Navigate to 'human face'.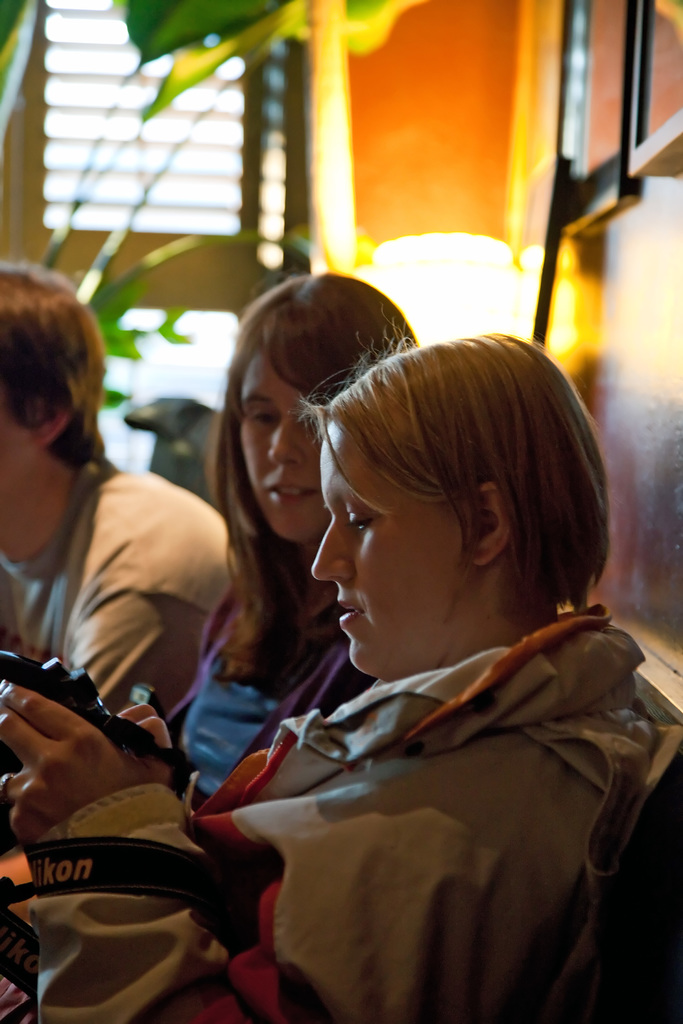
Navigation target: Rect(308, 410, 456, 685).
